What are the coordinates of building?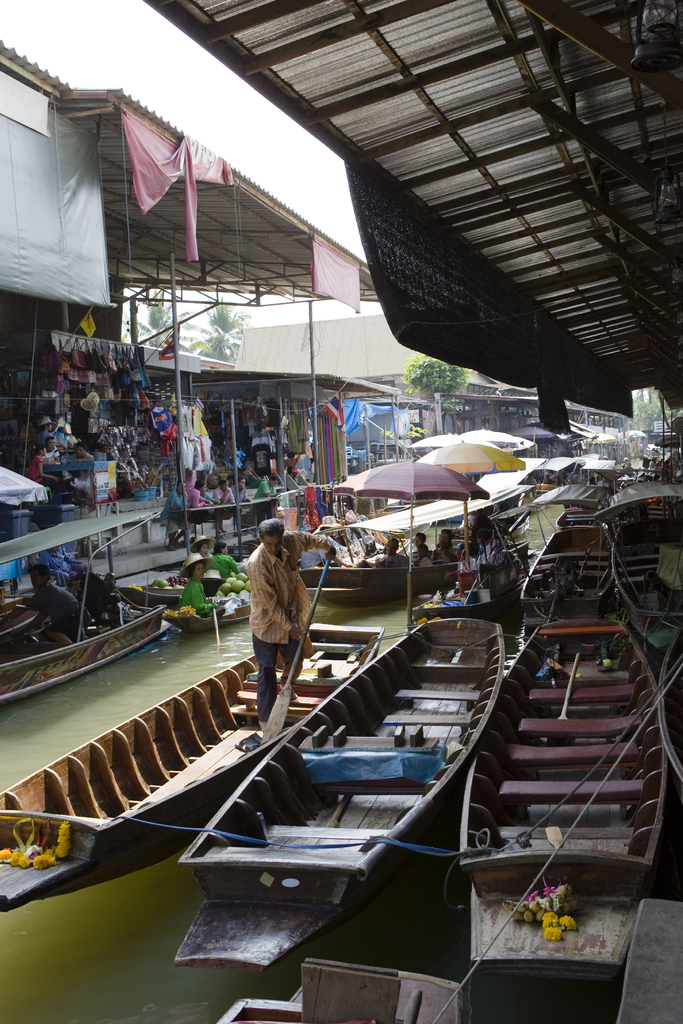
[x1=233, y1=312, x2=623, y2=461].
